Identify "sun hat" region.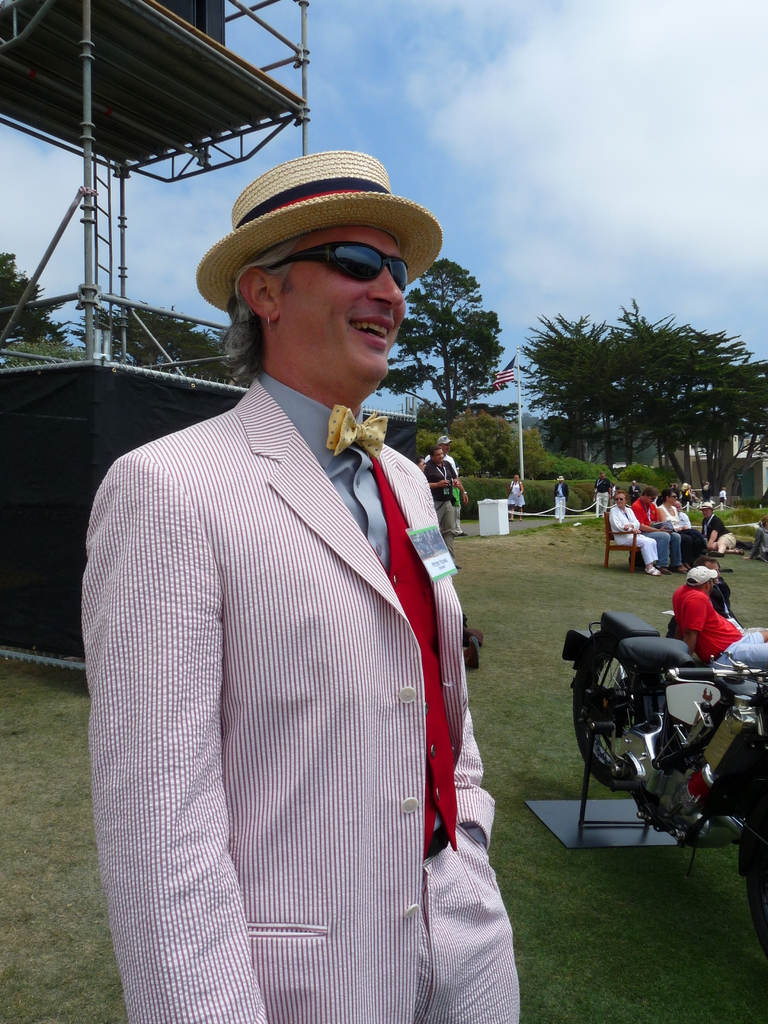
Region: locate(688, 566, 724, 592).
